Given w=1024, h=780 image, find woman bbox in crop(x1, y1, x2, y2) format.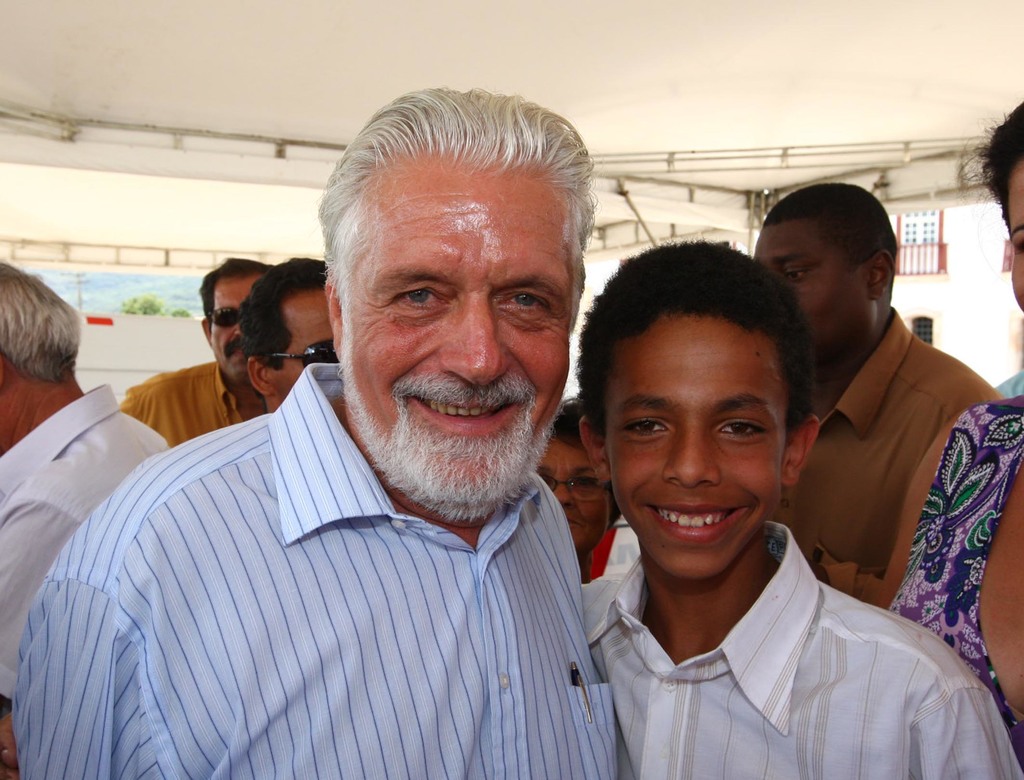
crop(872, 99, 1023, 772).
